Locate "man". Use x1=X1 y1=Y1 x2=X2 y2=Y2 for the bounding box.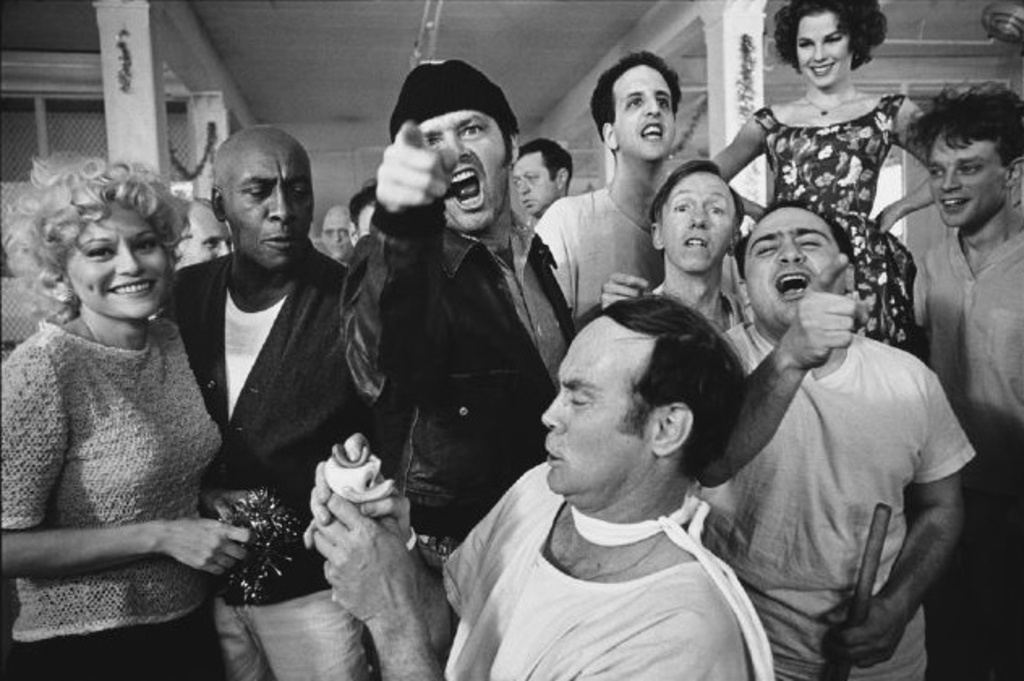
x1=298 y1=300 x2=779 y2=679.
